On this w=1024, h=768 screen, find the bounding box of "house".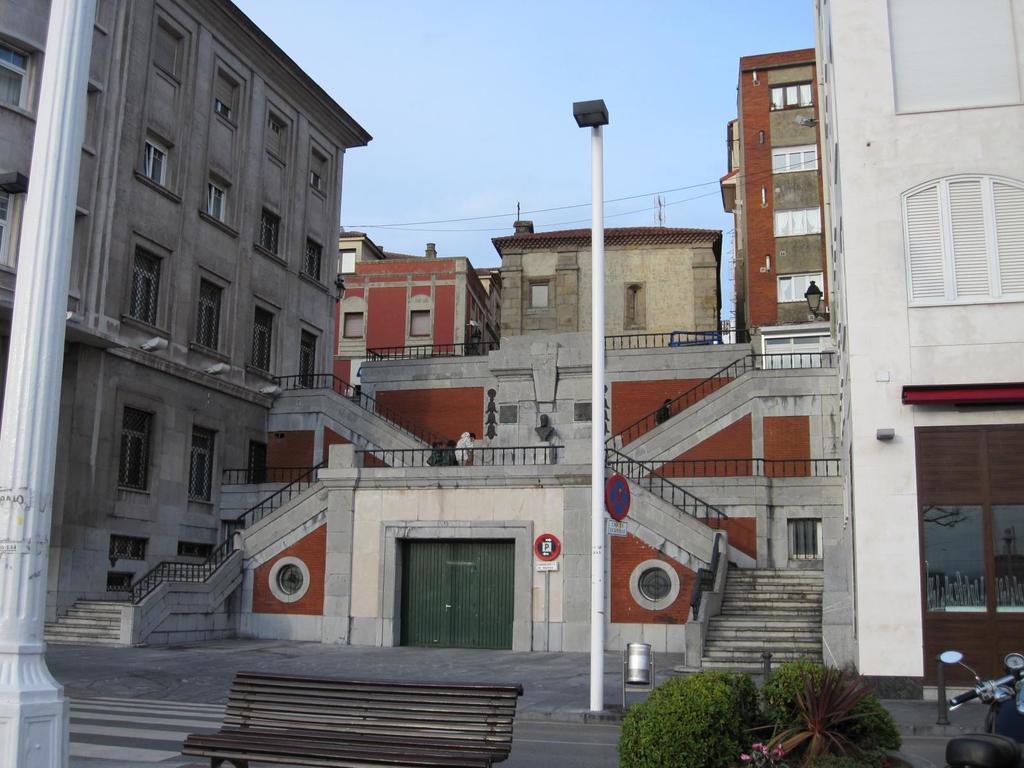
Bounding box: (x1=809, y1=0, x2=1023, y2=712).
